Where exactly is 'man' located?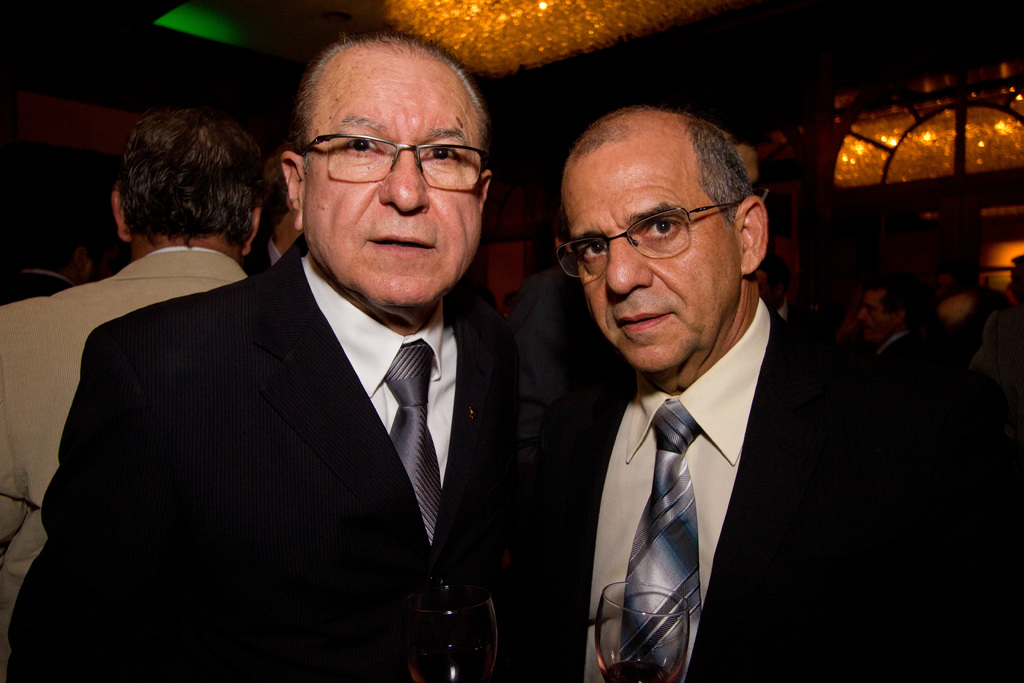
Its bounding box is BBox(0, 204, 126, 306).
